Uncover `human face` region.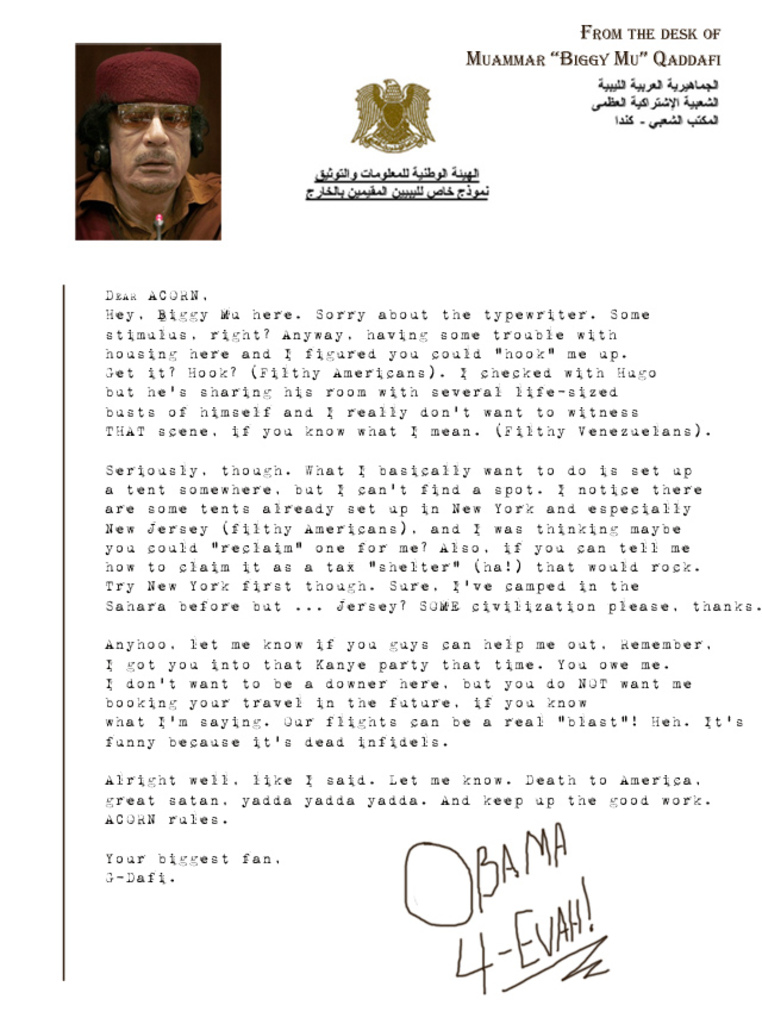
Uncovered: 106 98 189 189.
